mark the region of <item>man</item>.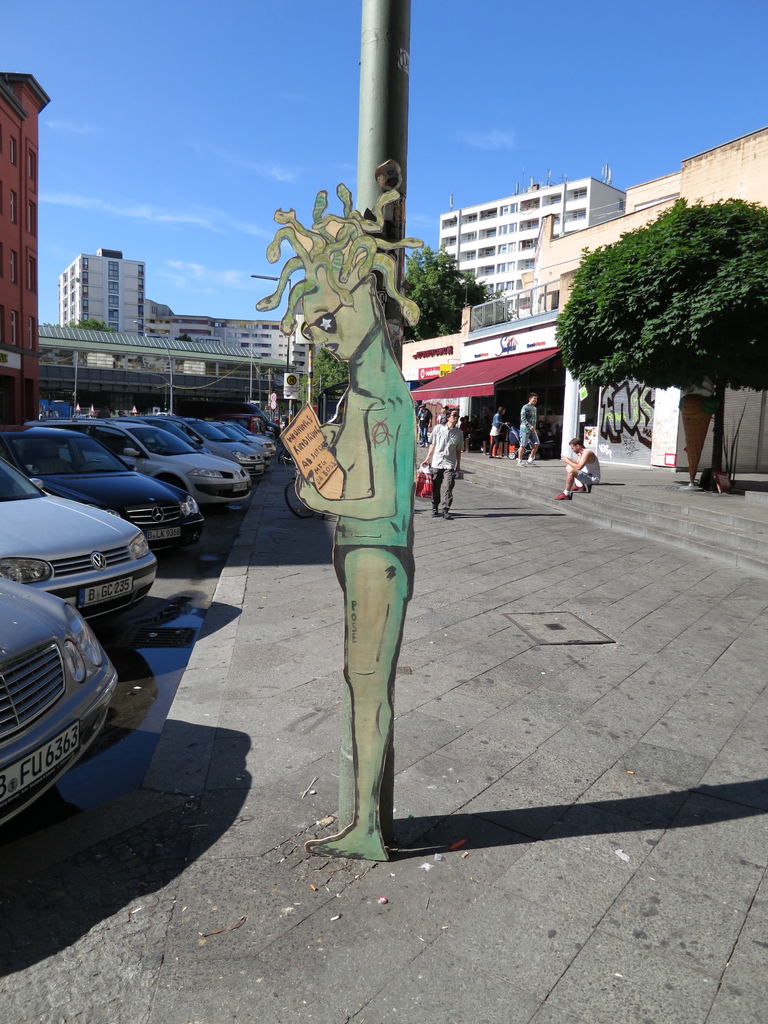
Region: 515/389/541/463.
